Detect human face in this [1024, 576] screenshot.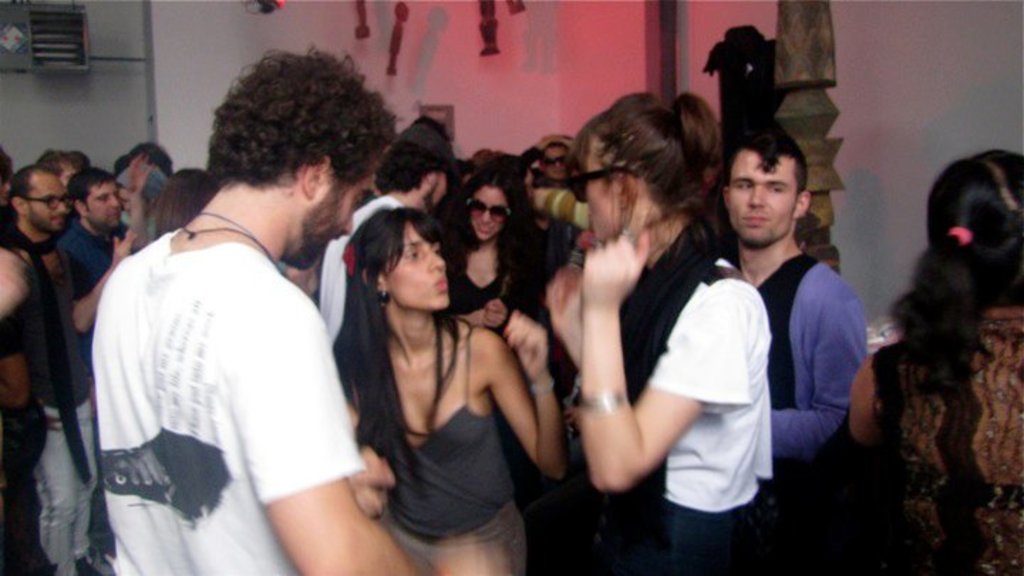
Detection: [left=85, top=182, right=121, bottom=229].
